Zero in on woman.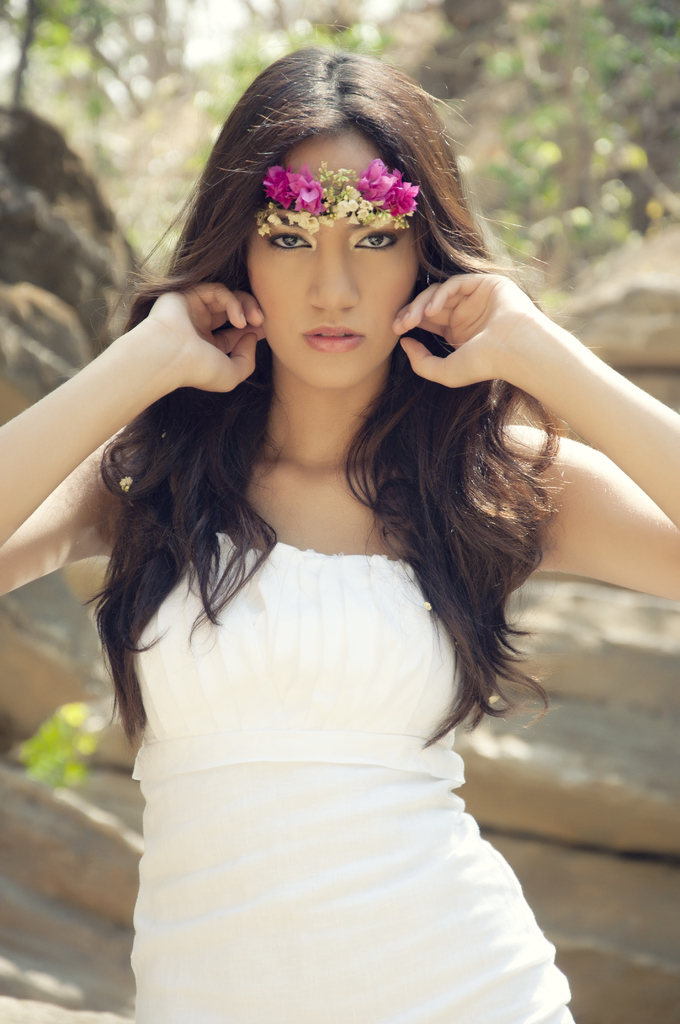
Zeroed in: (51, 60, 634, 1023).
